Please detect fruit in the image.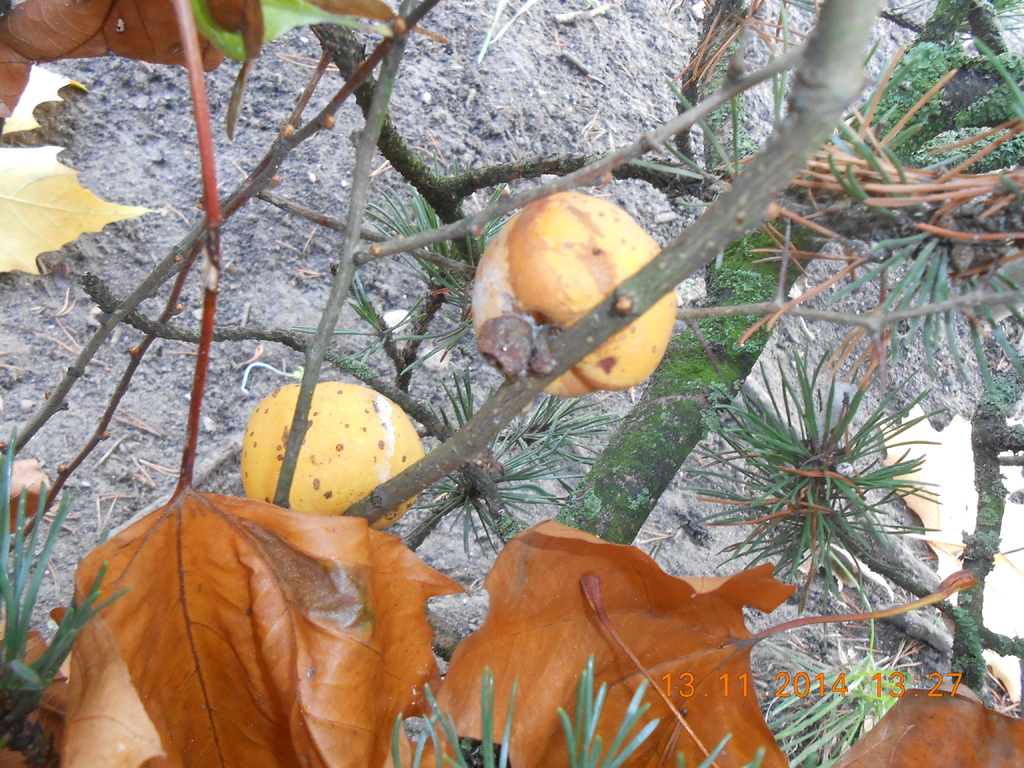
box(222, 378, 428, 515).
